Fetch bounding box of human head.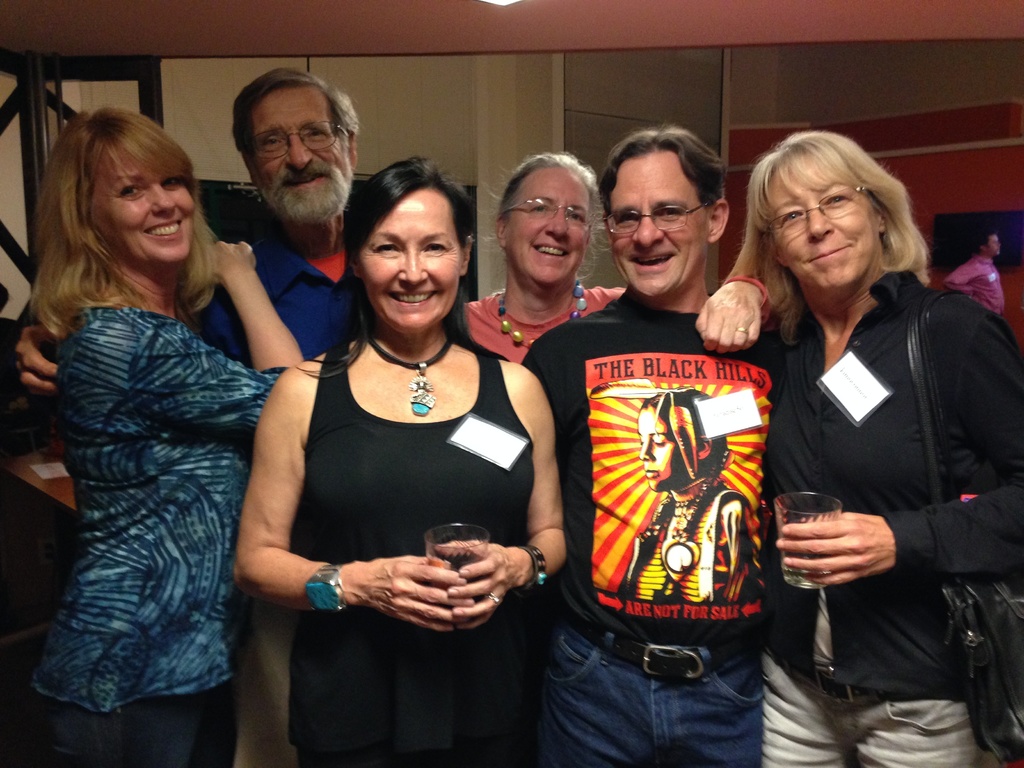
Bbox: [760, 124, 890, 295].
